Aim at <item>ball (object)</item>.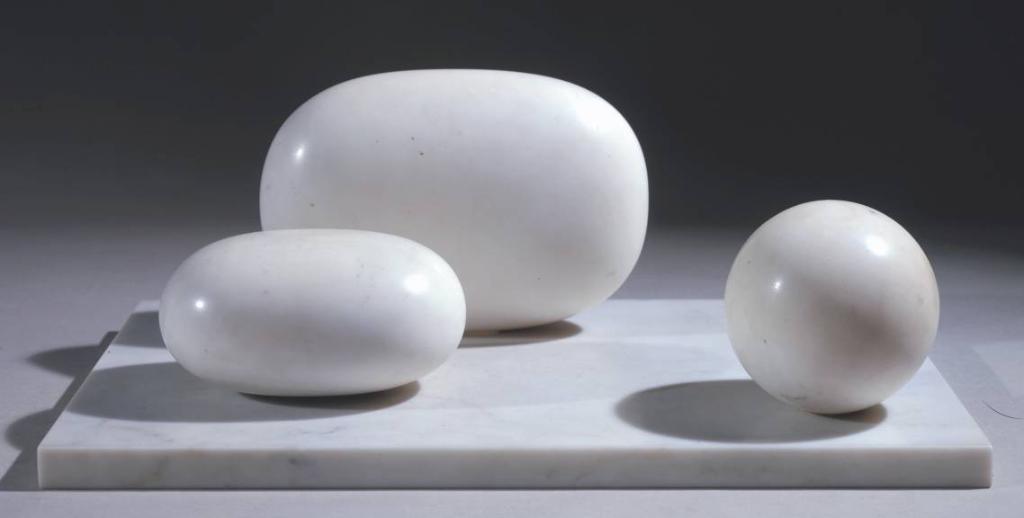
Aimed at [724,200,943,413].
